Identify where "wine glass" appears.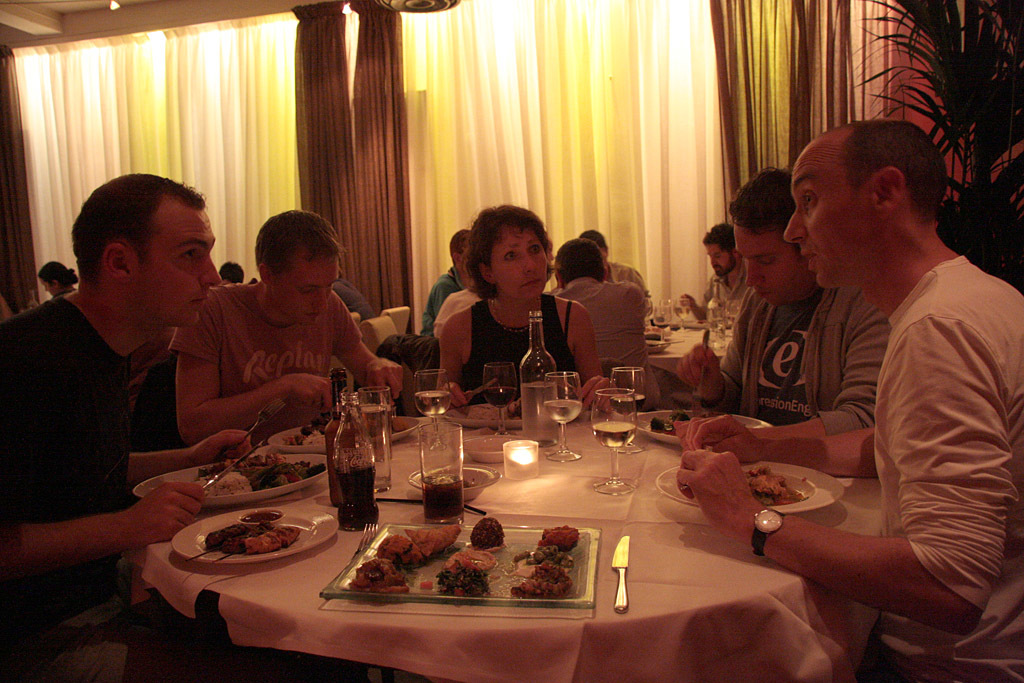
Appears at left=612, top=368, right=648, bottom=420.
